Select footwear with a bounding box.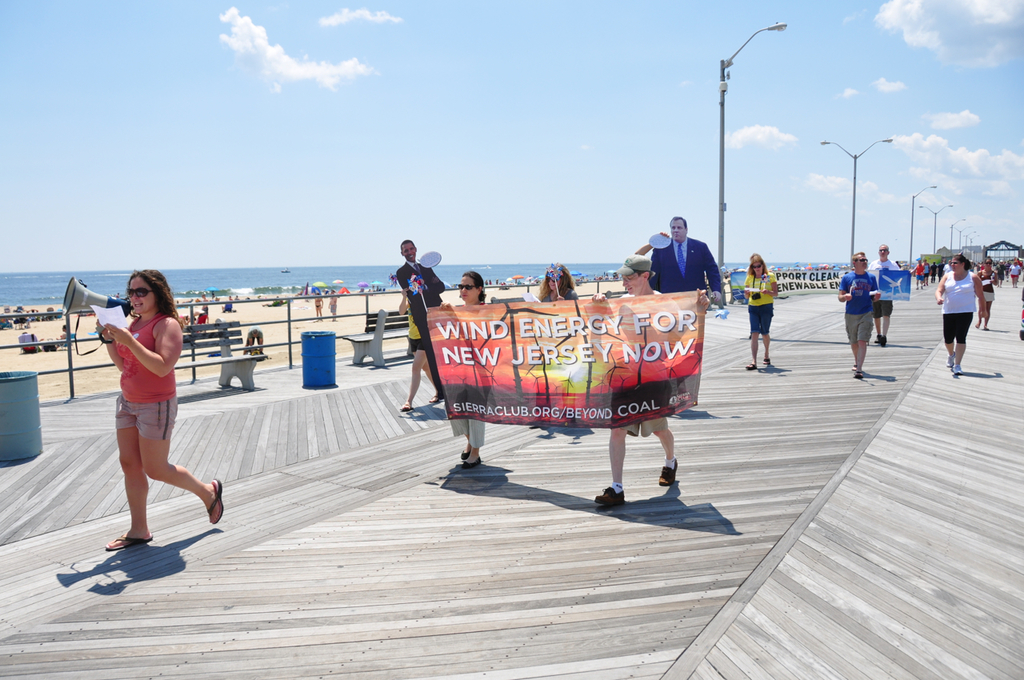
[950,363,962,374].
